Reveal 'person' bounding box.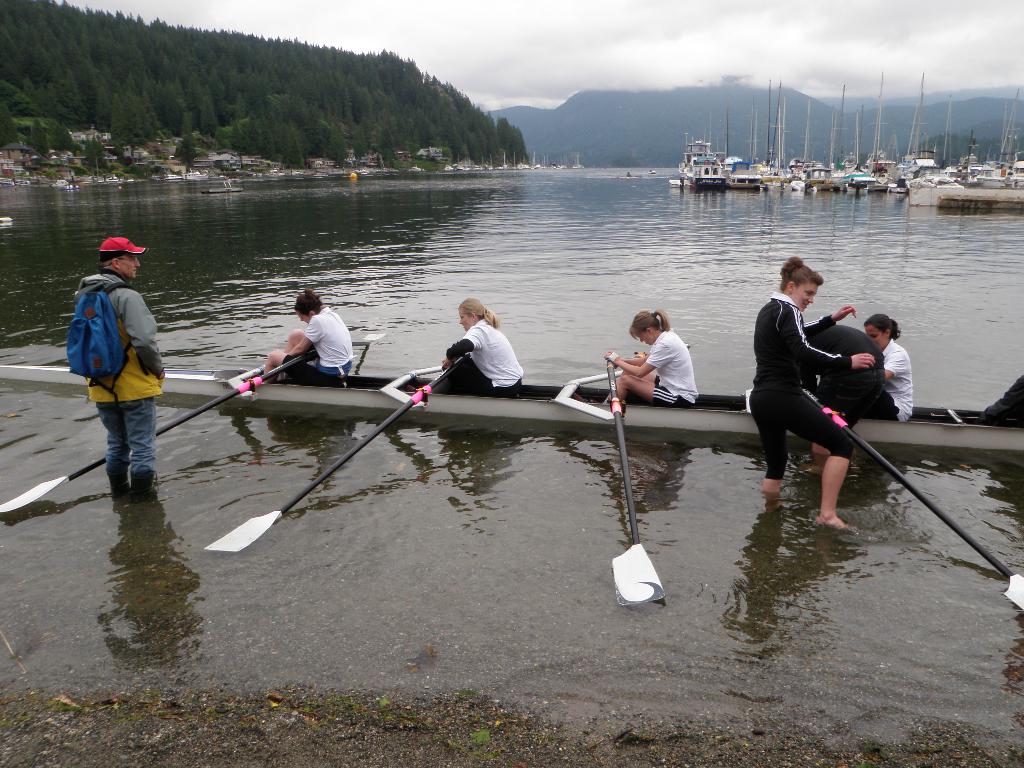
Revealed: {"left": 602, "top": 303, "right": 703, "bottom": 414}.
